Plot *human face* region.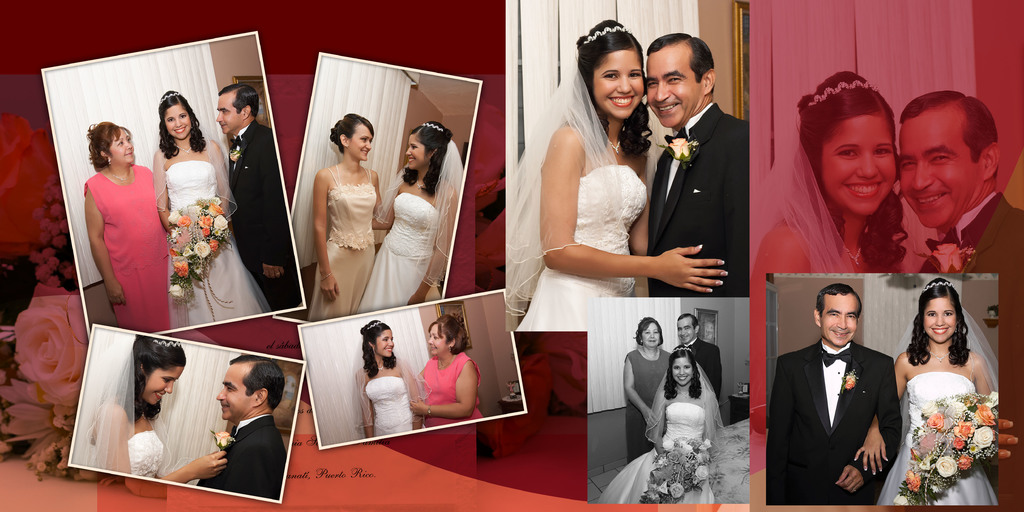
Plotted at left=672, top=353, right=696, bottom=387.
